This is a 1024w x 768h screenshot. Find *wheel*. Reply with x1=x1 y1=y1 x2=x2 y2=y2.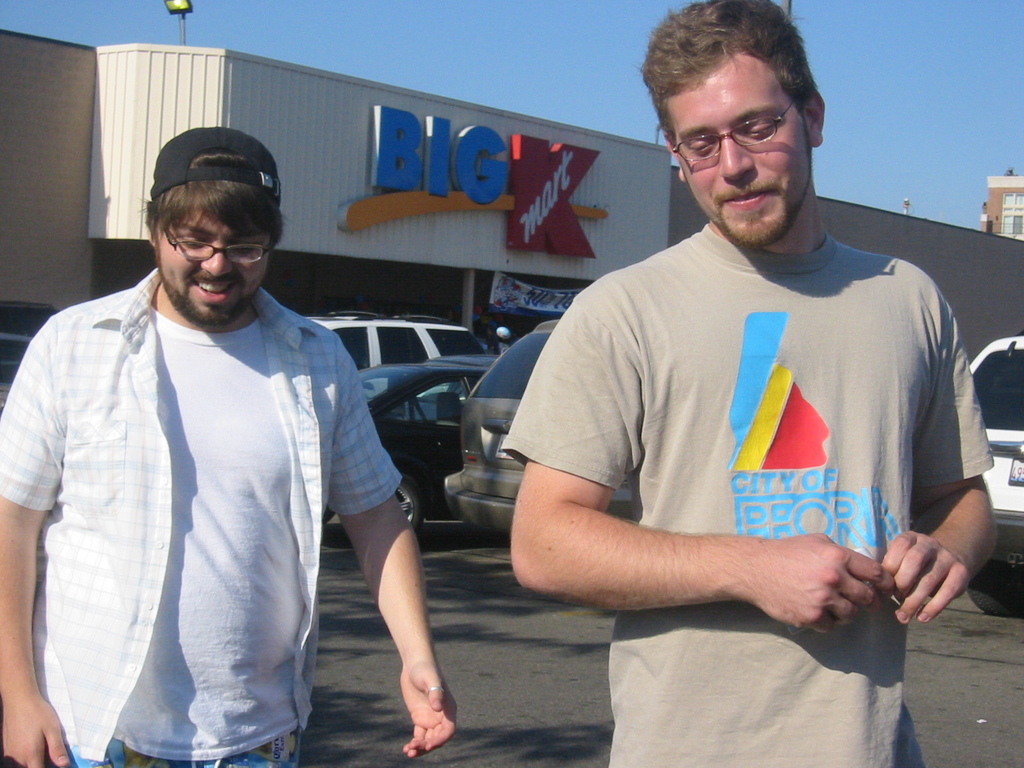
x1=396 y1=468 x2=420 y2=532.
